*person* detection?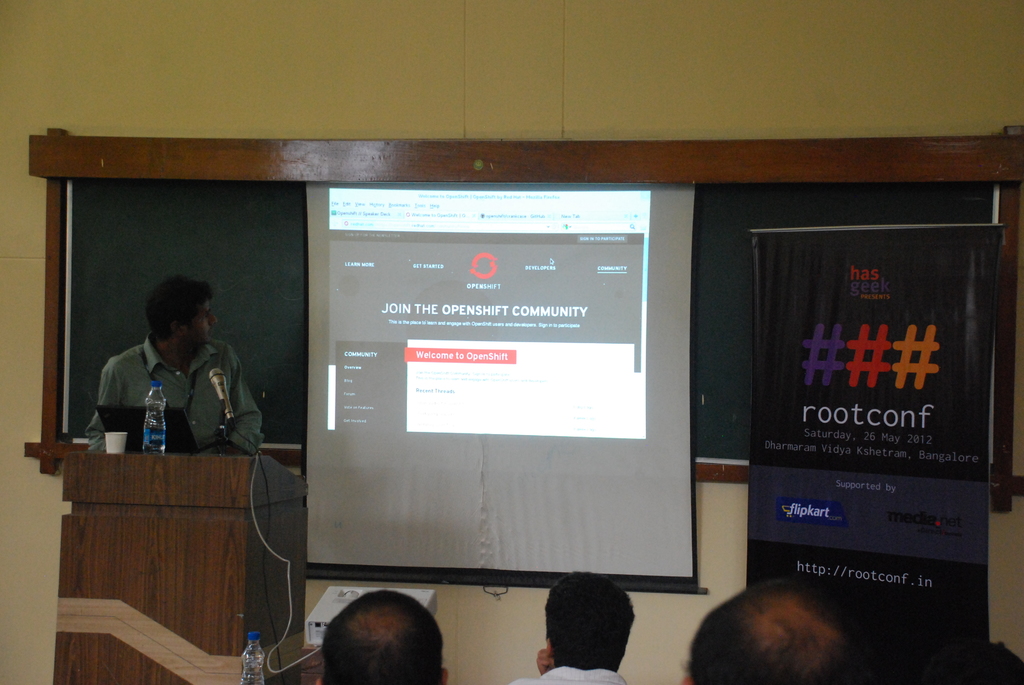
(x1=510, y1=572, x2=629, y2=684)
